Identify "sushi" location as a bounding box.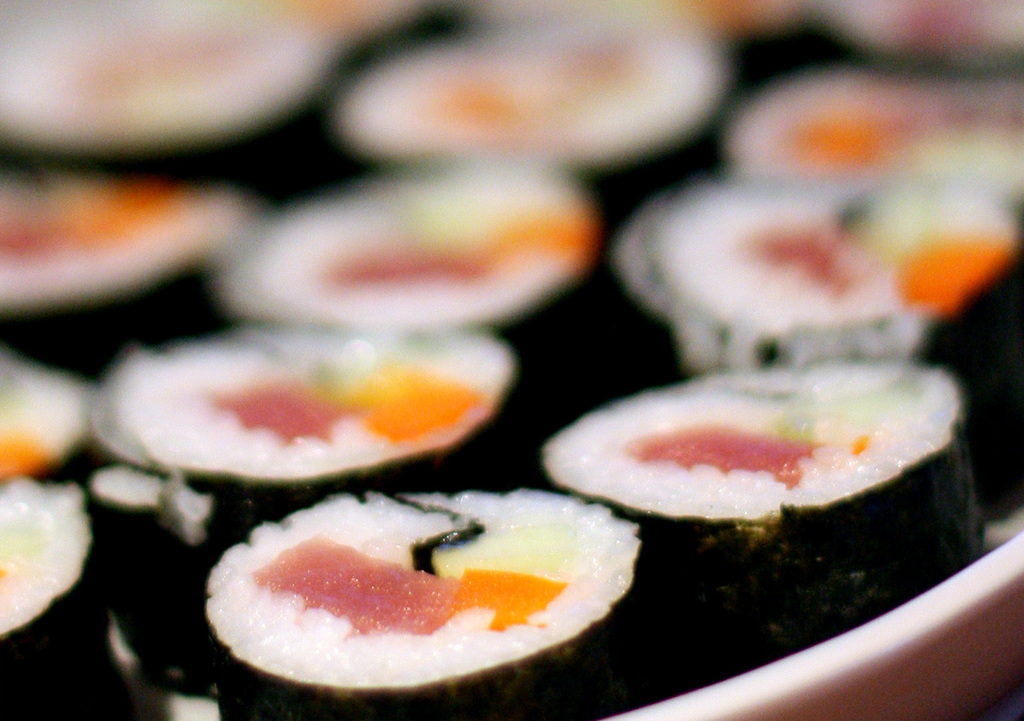
BBox(199, 486, 648, 718).
